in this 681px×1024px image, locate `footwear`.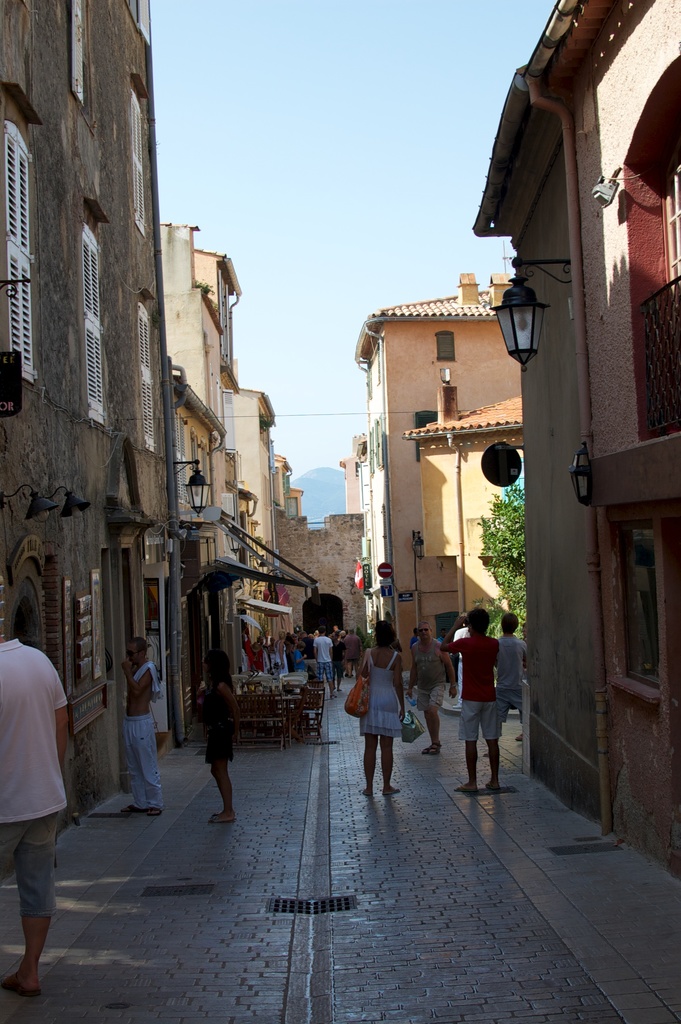
Bounding box: rect(452, 785, 473, 793).
